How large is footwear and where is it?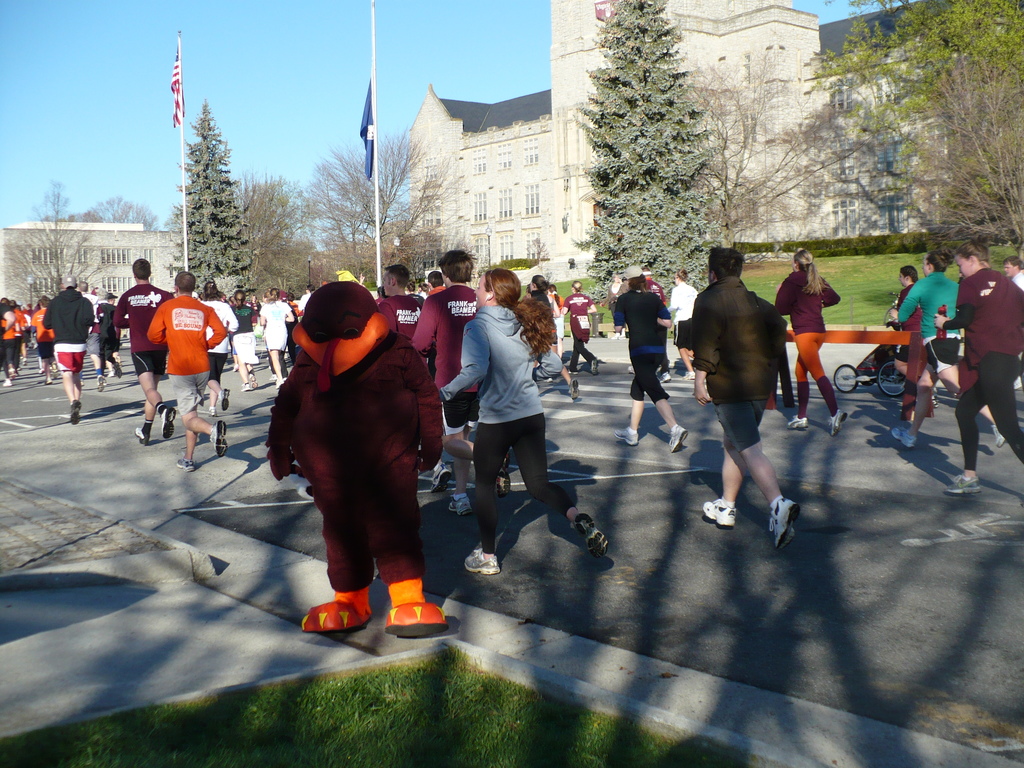
Bounding box: 613, 427, 636, 445.
